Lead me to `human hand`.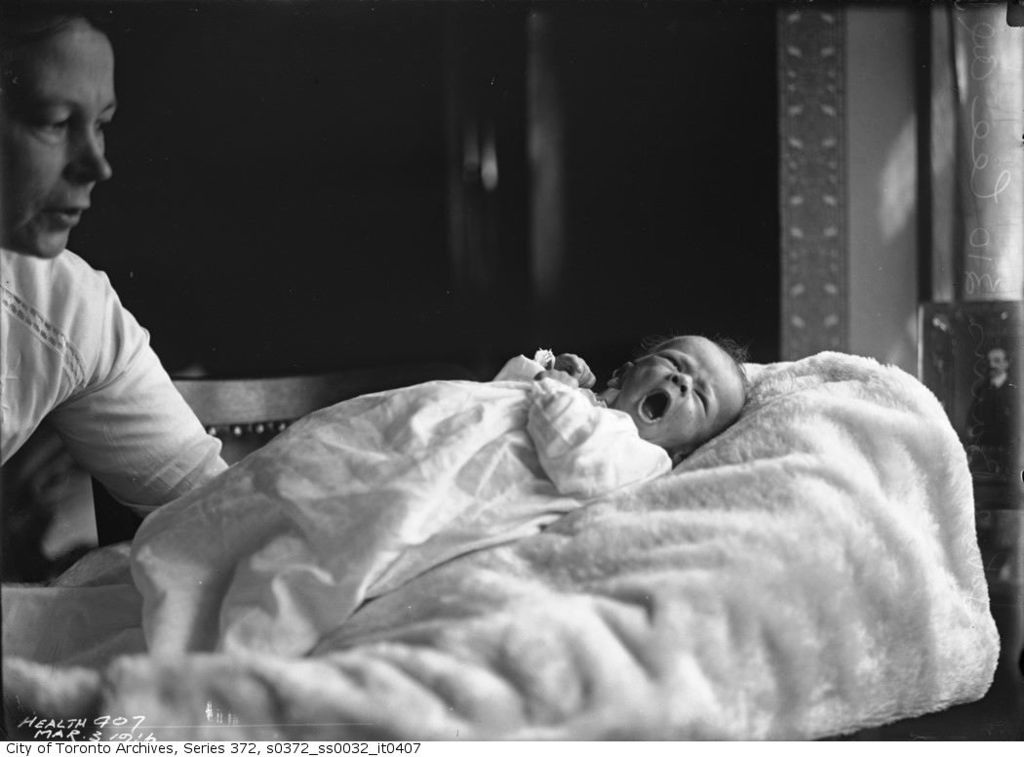
Lead to detection(554, 353, 598, 389).
